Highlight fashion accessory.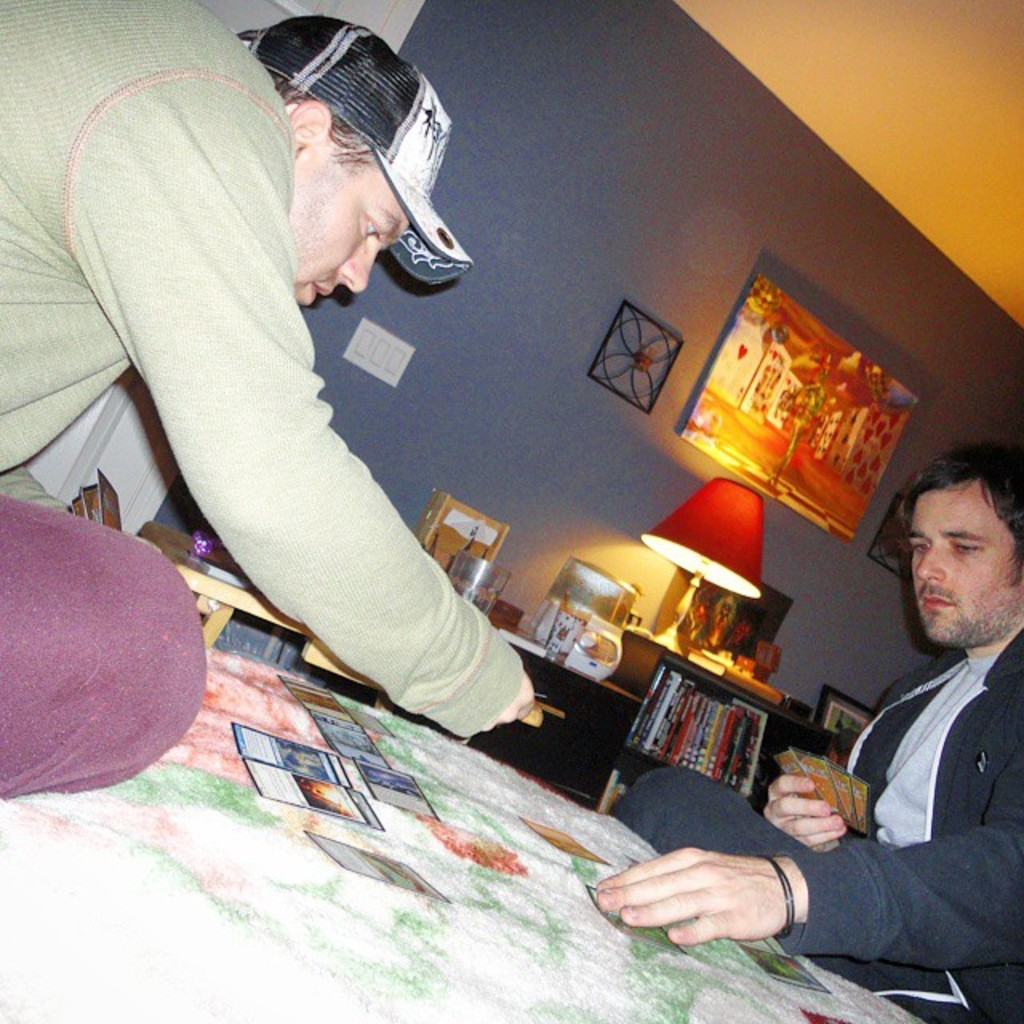
Highlighted region: 768/848/794/933.
